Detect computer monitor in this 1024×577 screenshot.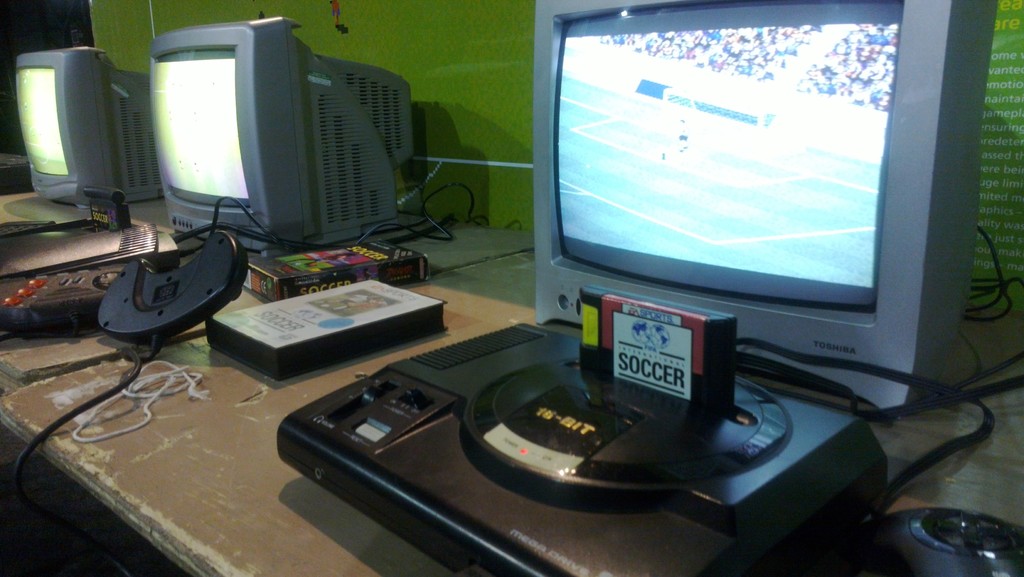
Detection: locate(531, 0, 1004, 419).
